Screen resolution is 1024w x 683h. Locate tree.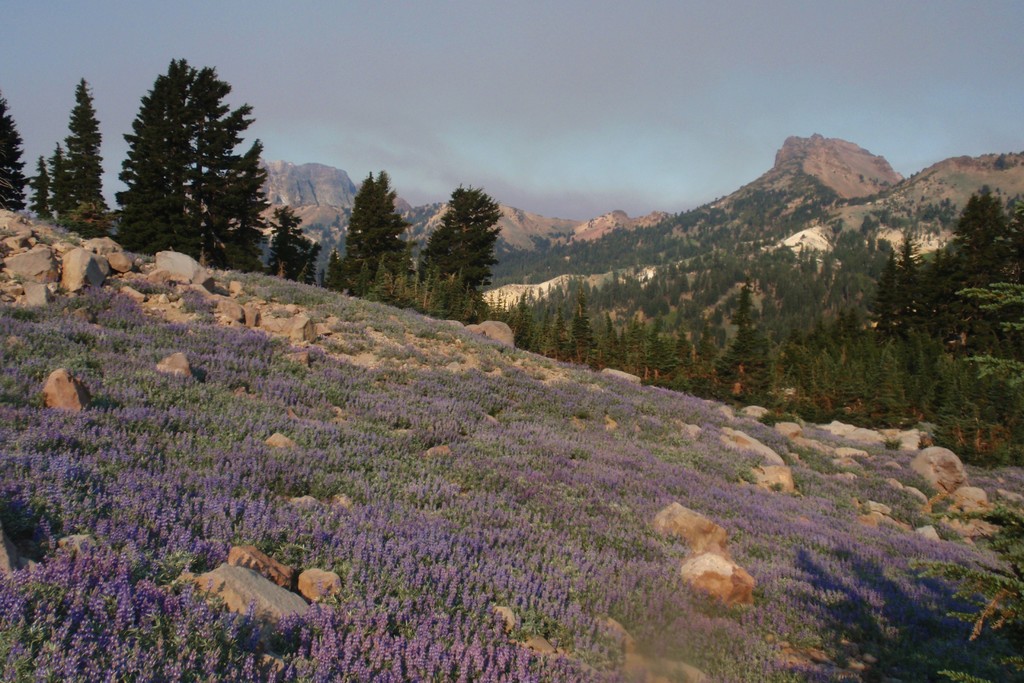
region(0, 86, 34, 211).
